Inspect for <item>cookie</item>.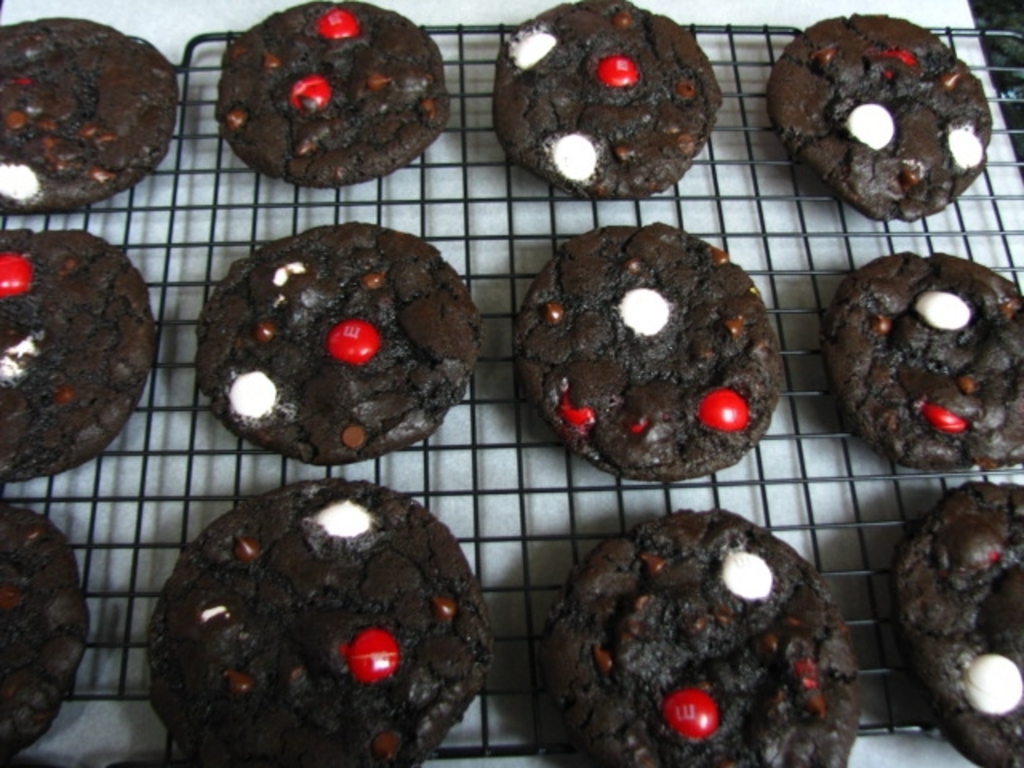
Inspection: bbox(885, 470, 1022, 766).
